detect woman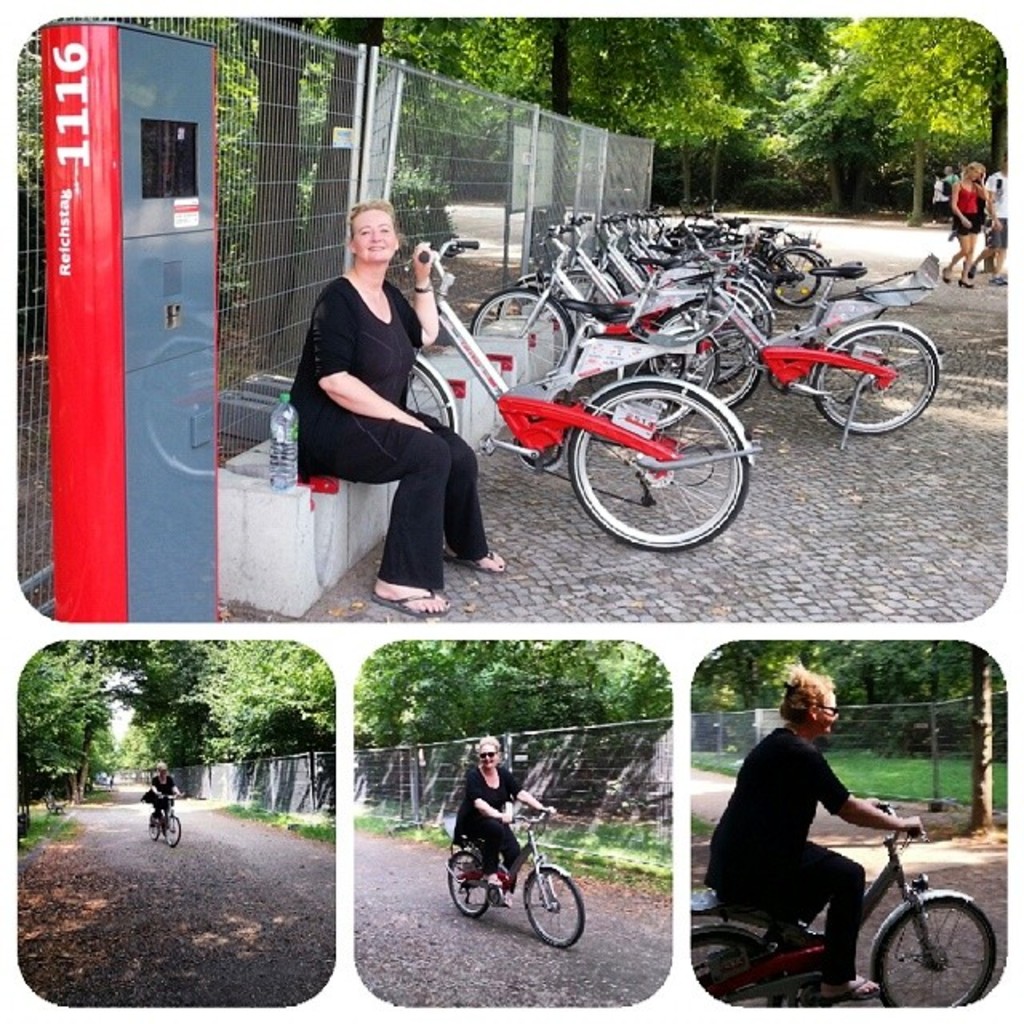
942, 163, 981, 286
